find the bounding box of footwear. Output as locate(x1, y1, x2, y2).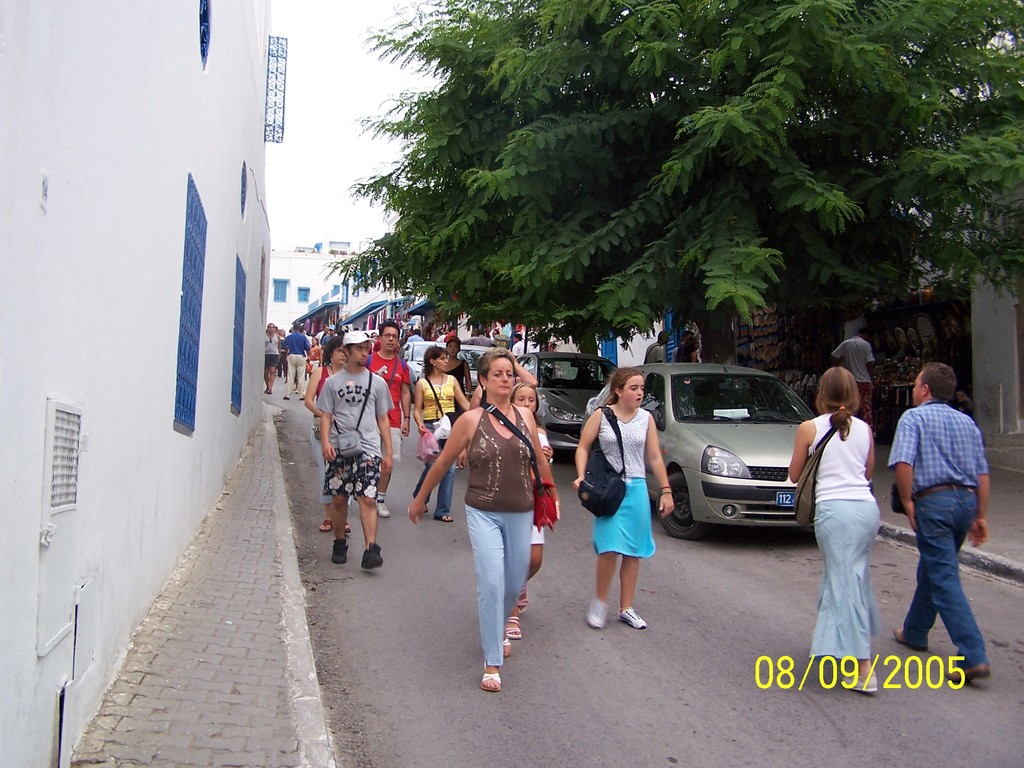
locate(616, 600, 644, 630).
